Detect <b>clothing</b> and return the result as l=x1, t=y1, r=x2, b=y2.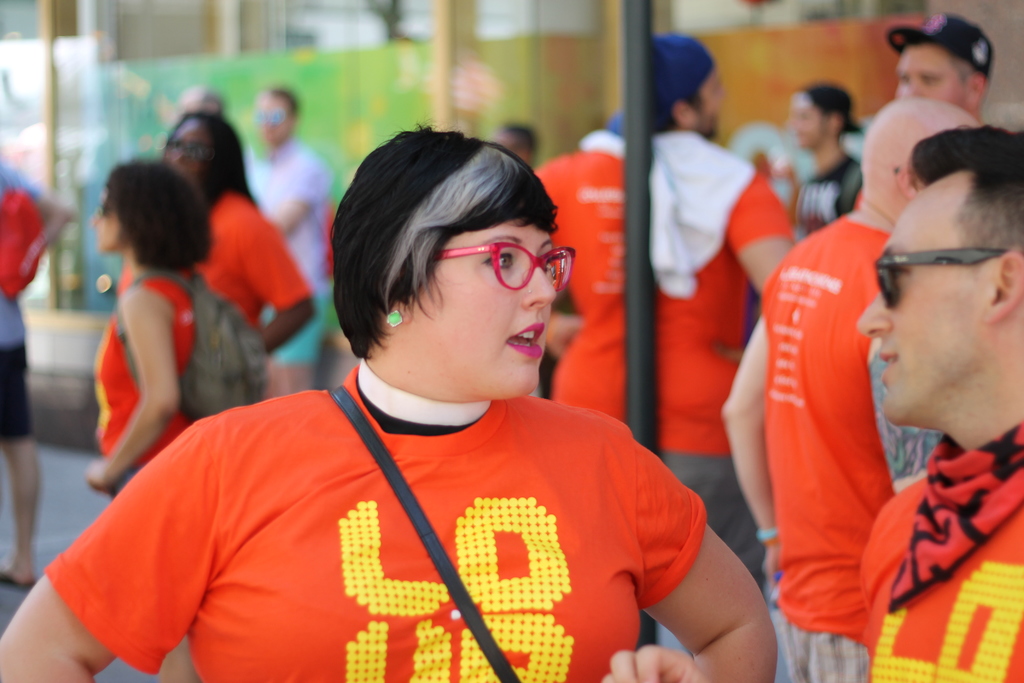
l=761, t=206, r=901, b=682.
